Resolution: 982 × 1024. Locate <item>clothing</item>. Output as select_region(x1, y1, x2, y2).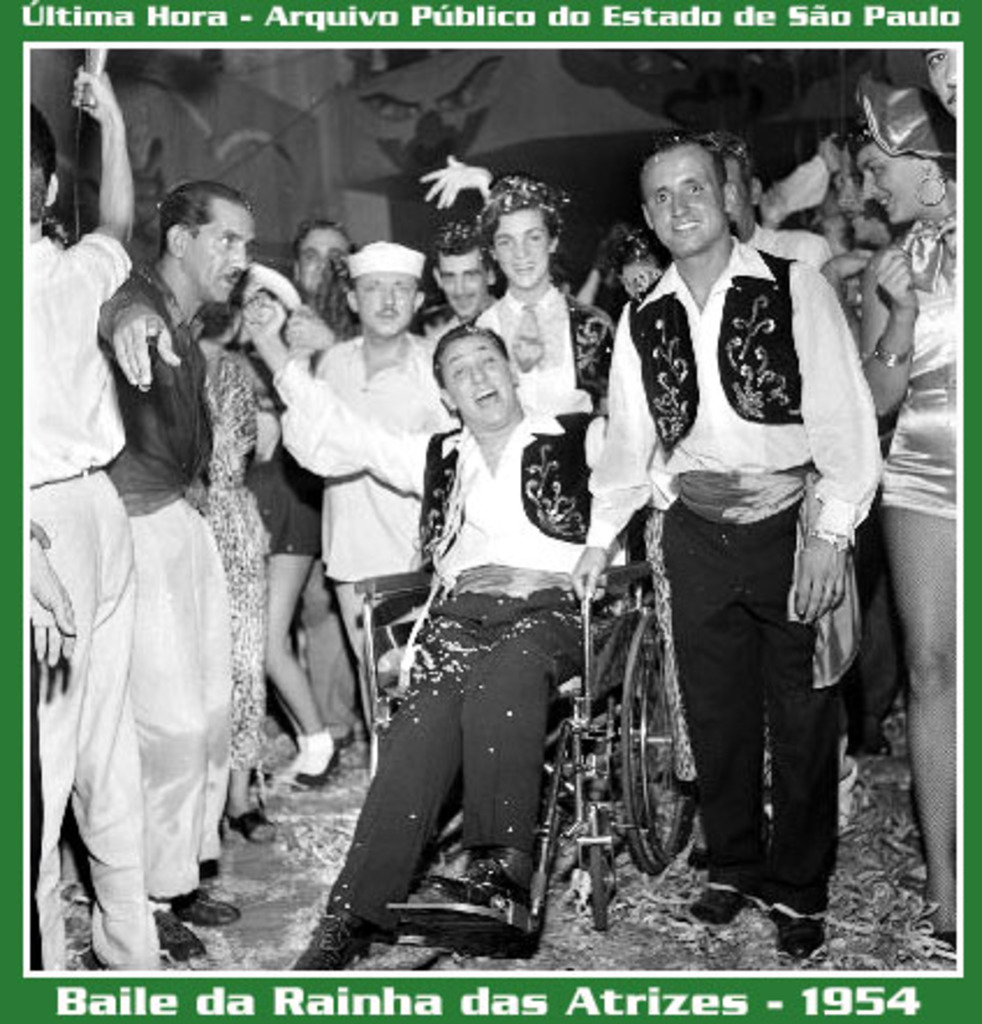
select_region(296, 354, 621, 906).
